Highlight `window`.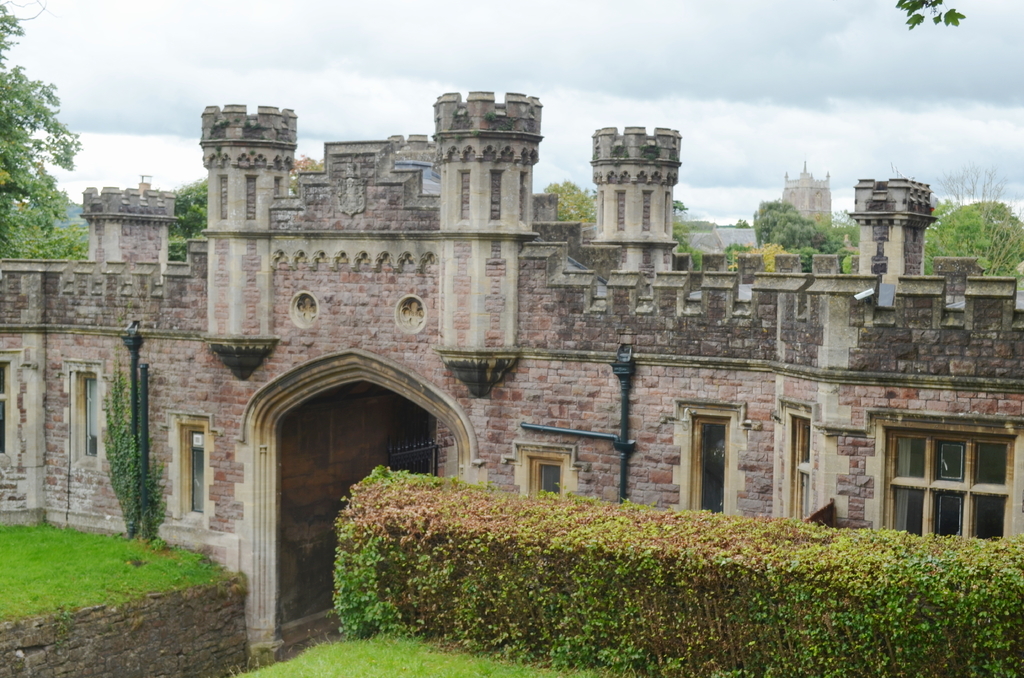
Highlighted region: (left=674, top=404, right=740, bottom=524).
